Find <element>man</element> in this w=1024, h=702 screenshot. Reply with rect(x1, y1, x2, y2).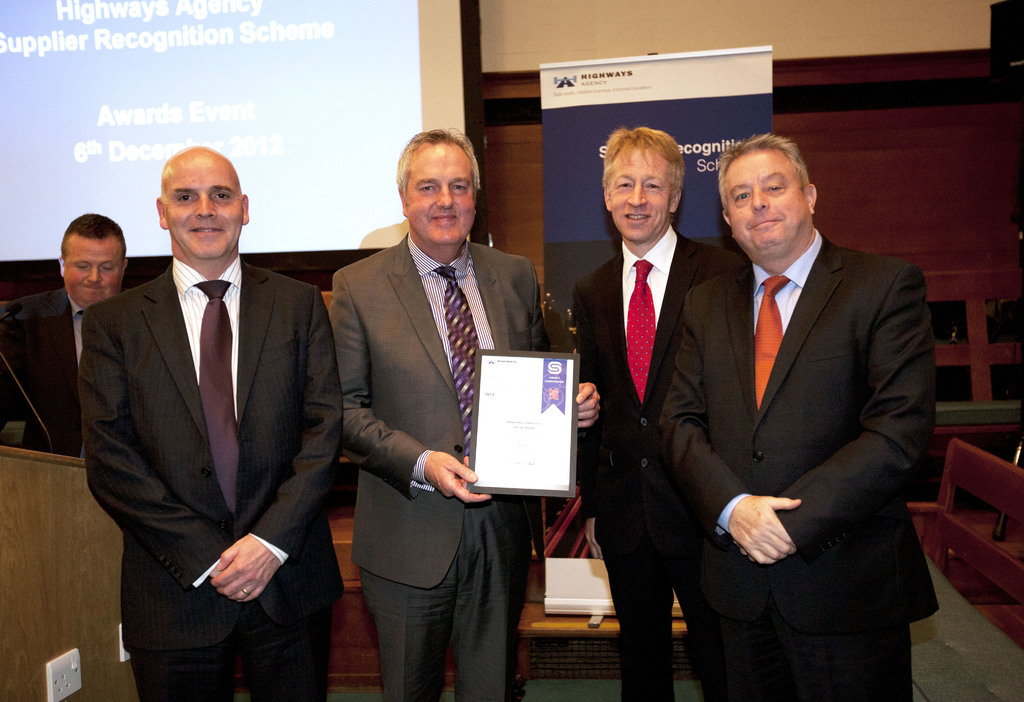
rect(84, 145, 344, 701).
